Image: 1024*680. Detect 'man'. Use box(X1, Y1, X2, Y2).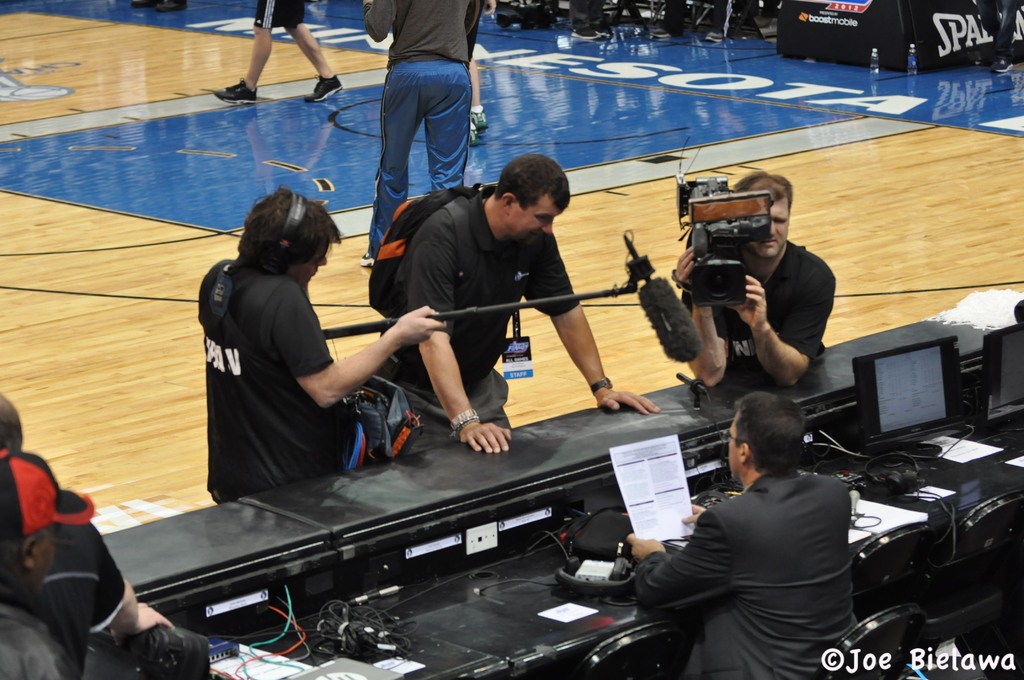
box(211, 0, 348, 106).
